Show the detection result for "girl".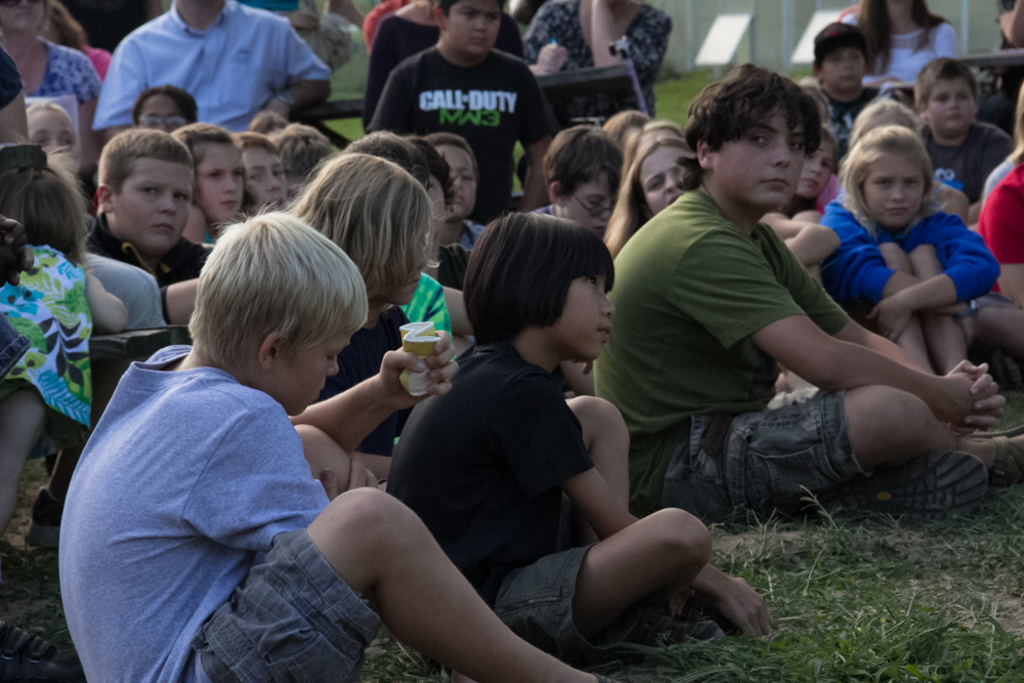
(167,121,256,243).
